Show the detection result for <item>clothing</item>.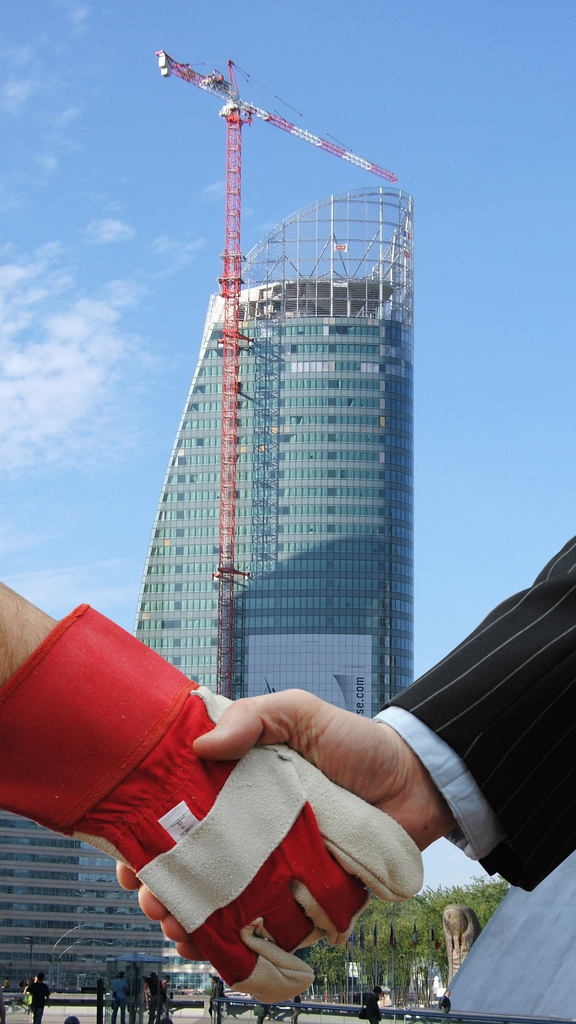
box=[440, 995, 452, 1014].
